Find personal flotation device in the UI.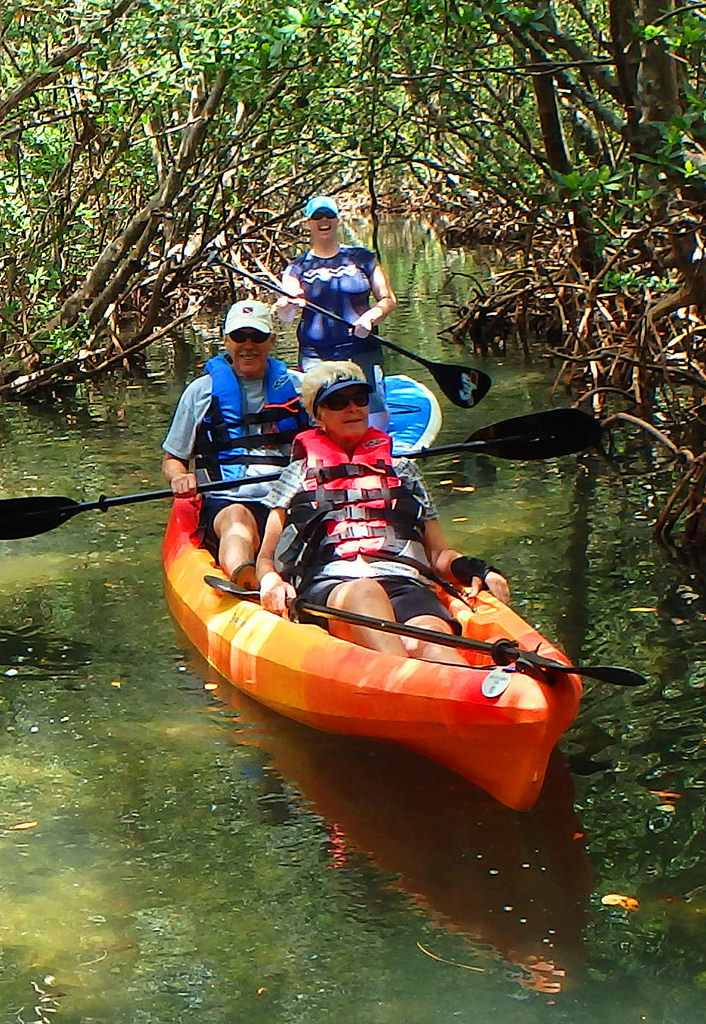
UI element at (left=279, top=421, right=465, bottom=596).
